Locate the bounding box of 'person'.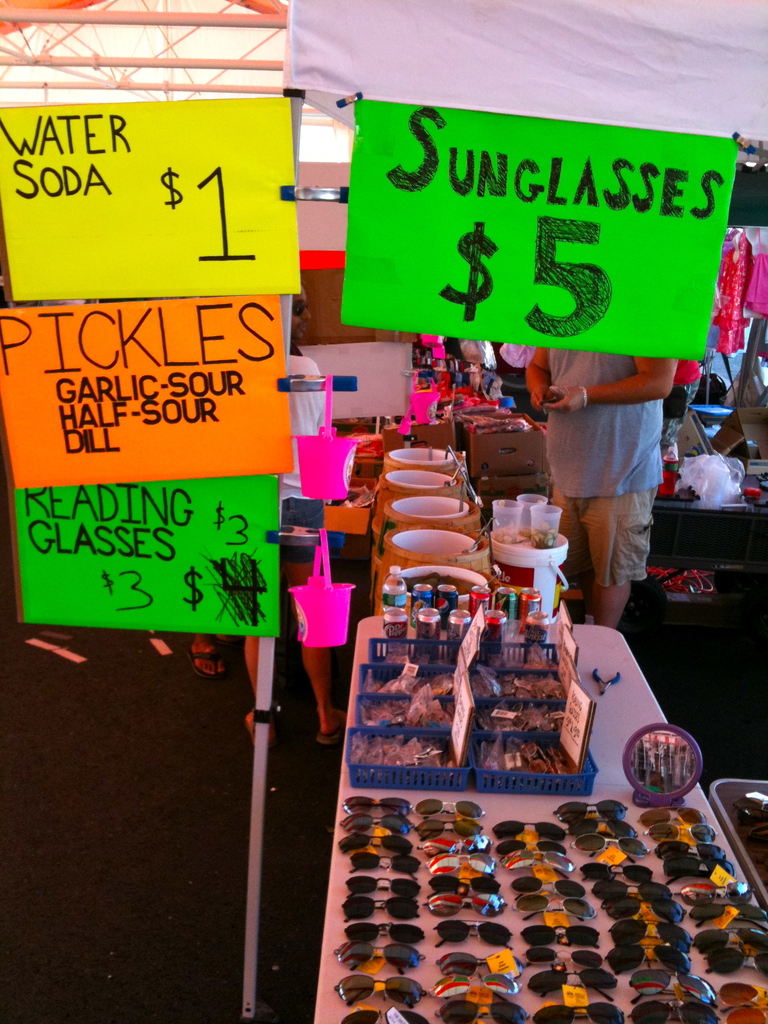
Bounding box: BBox(660, 372, 689, 468).
